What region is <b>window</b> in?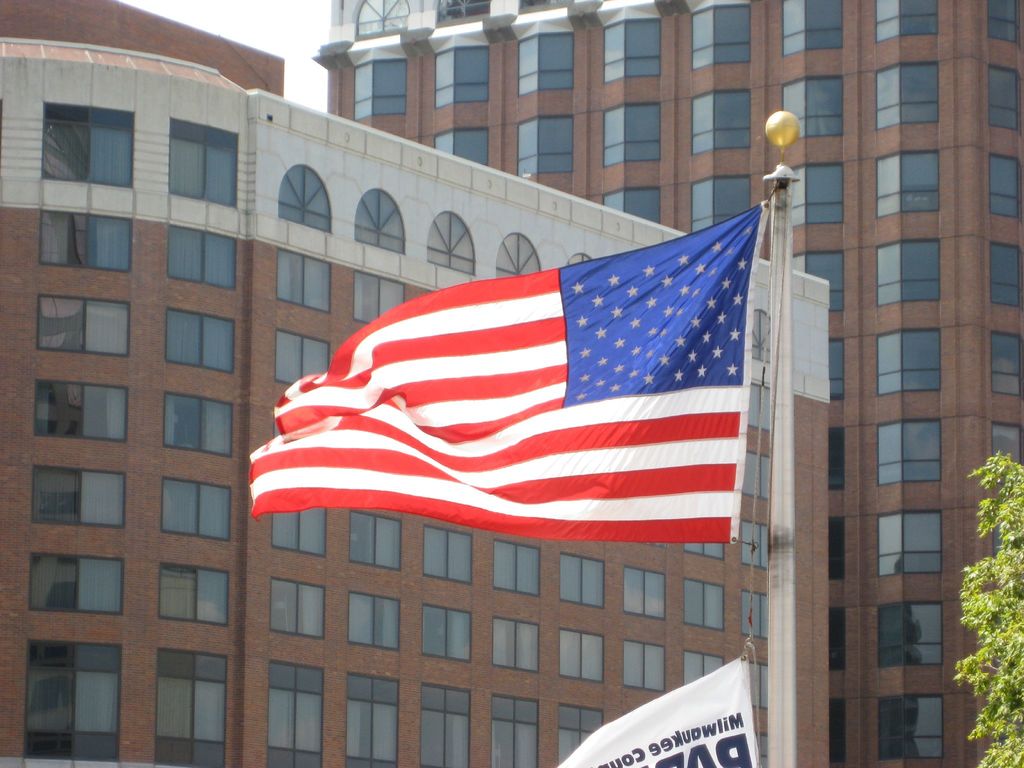
{"x1": 742, "y1": 519, "x2": 767, "y2": 572}.
